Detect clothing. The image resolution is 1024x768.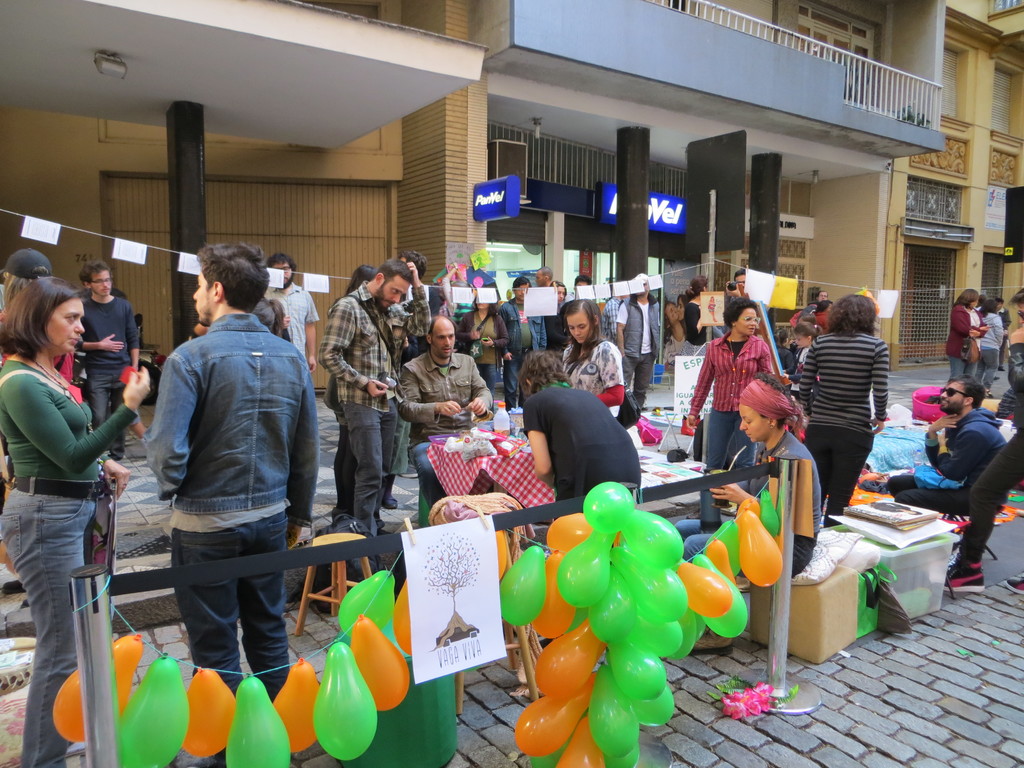
x1=332, y1=368, x2=356, y2=520.
